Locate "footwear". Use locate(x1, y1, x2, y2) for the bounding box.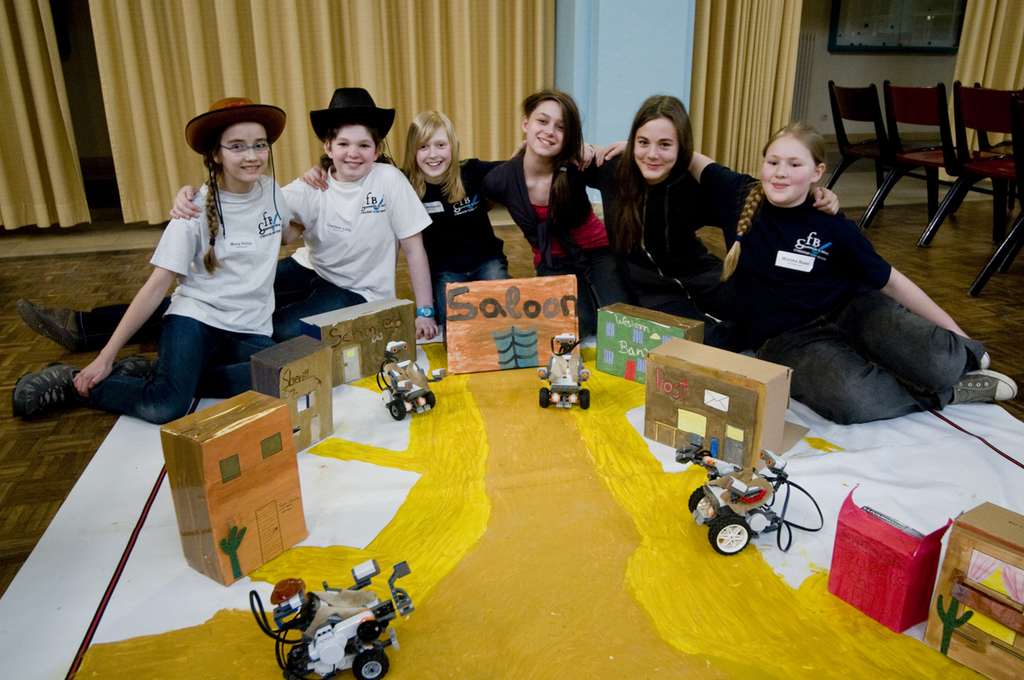
locate(970, 344, 992, 370).
